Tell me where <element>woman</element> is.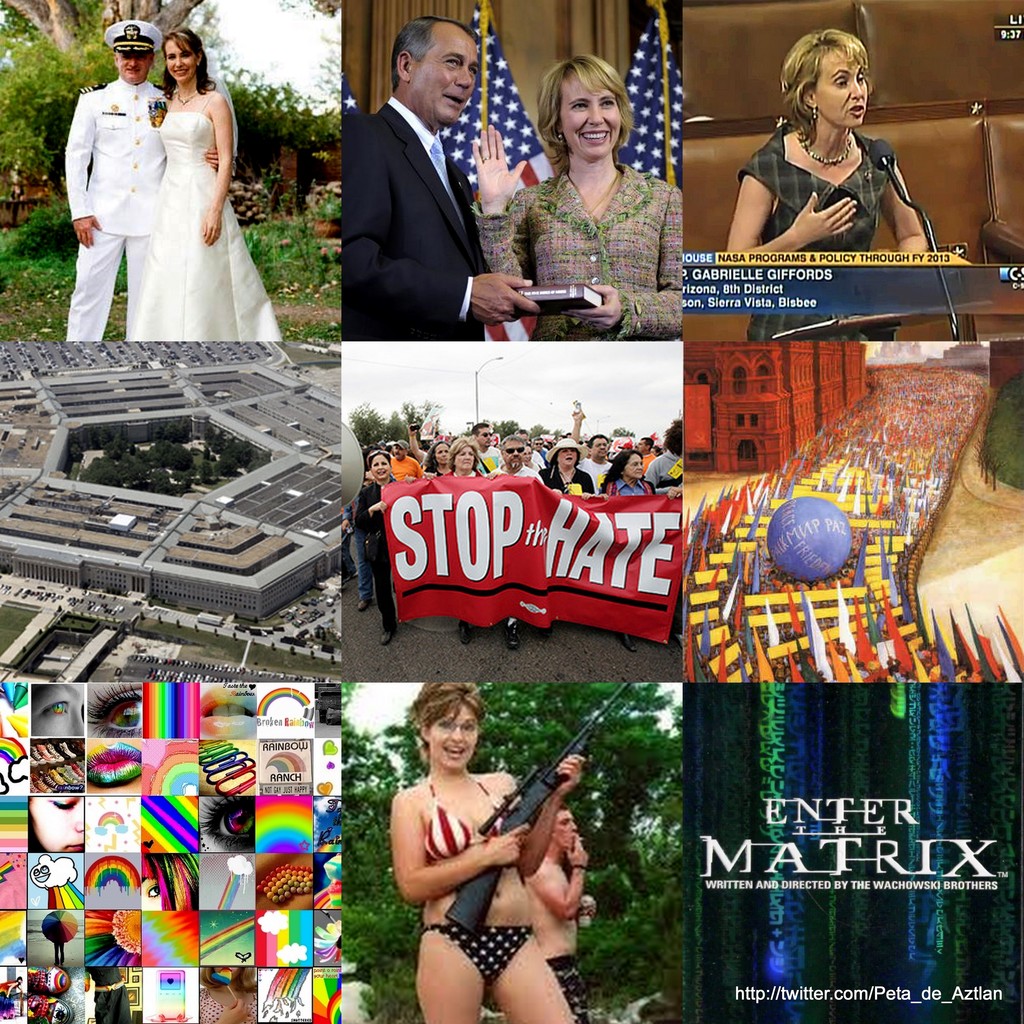
<element>woman</element> is at [x1=431, y1=436, x2=479, y2=641].
